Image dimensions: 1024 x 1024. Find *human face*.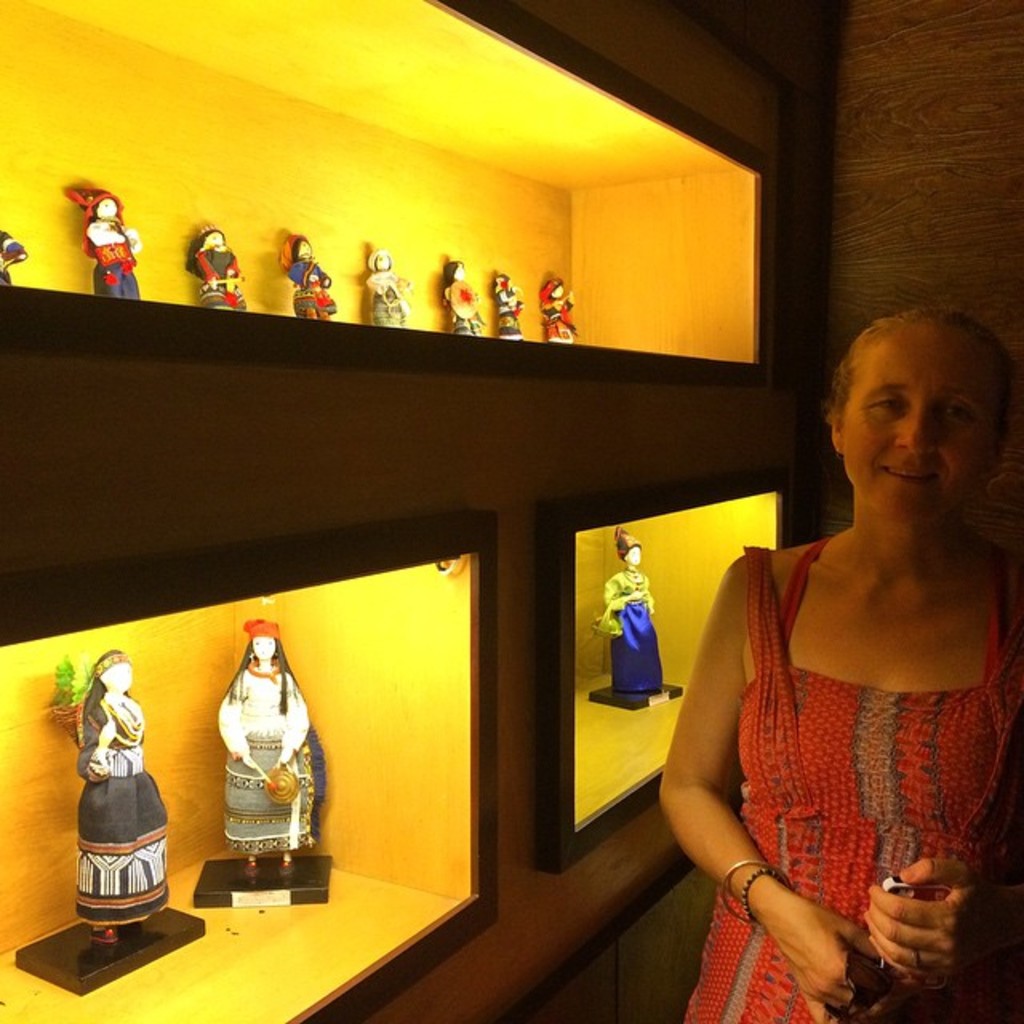
253, 635, 277, 661.
